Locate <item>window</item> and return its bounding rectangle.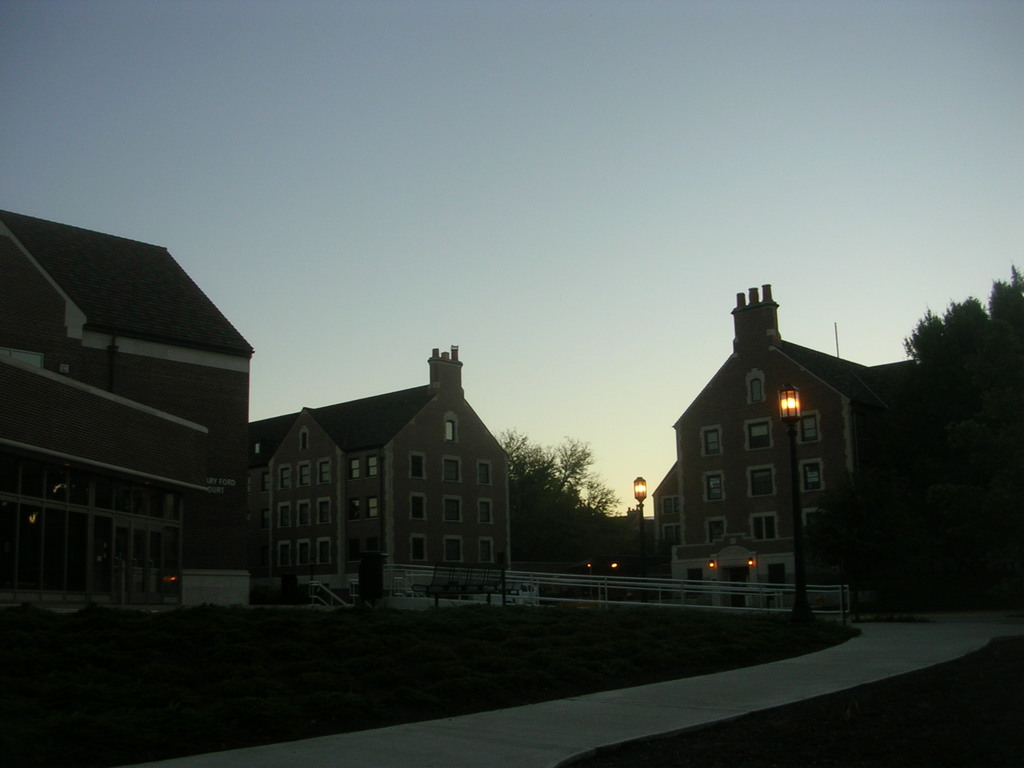
l=748, t=511, r=779, b=537.
